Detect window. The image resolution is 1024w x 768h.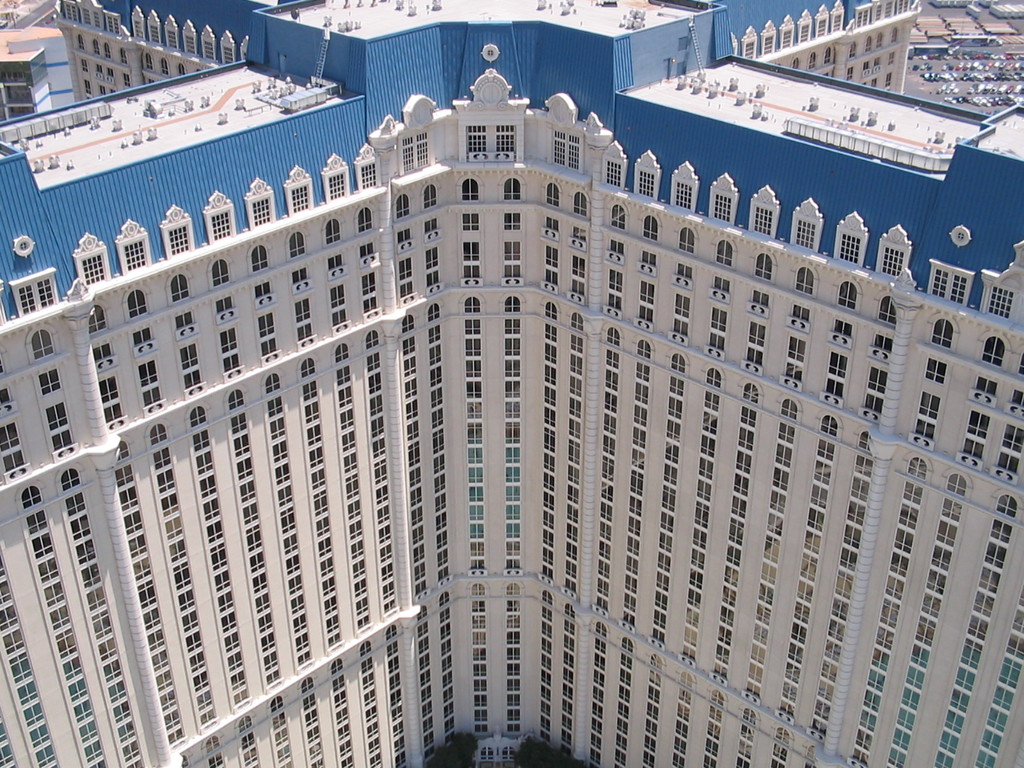
356:205:374:231.
